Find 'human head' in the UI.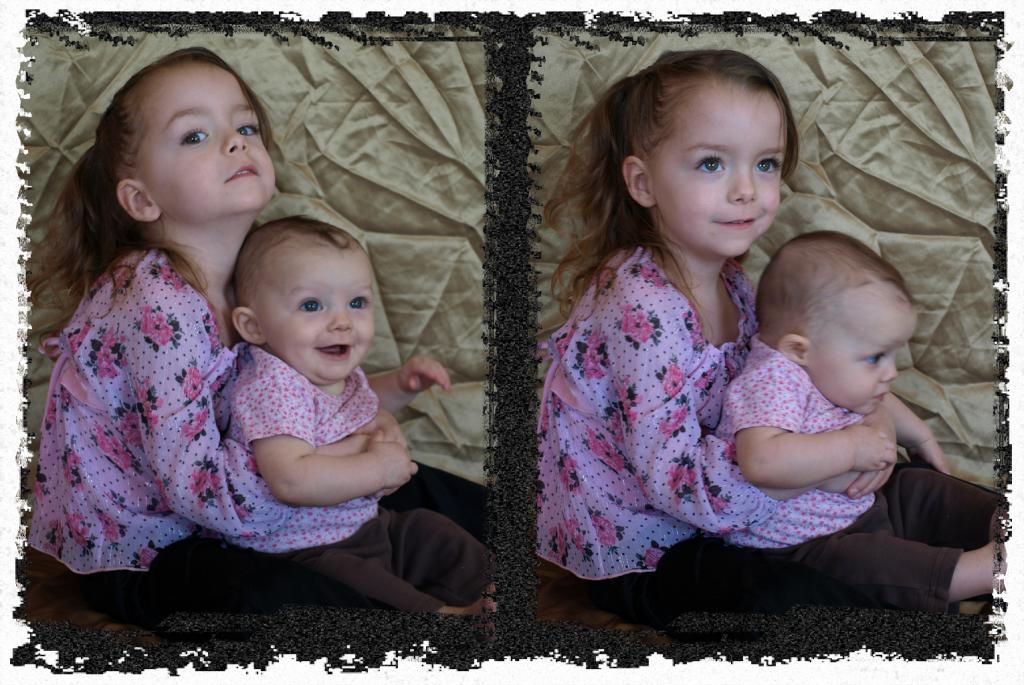
UI element at 230, 209, 376, 386.
